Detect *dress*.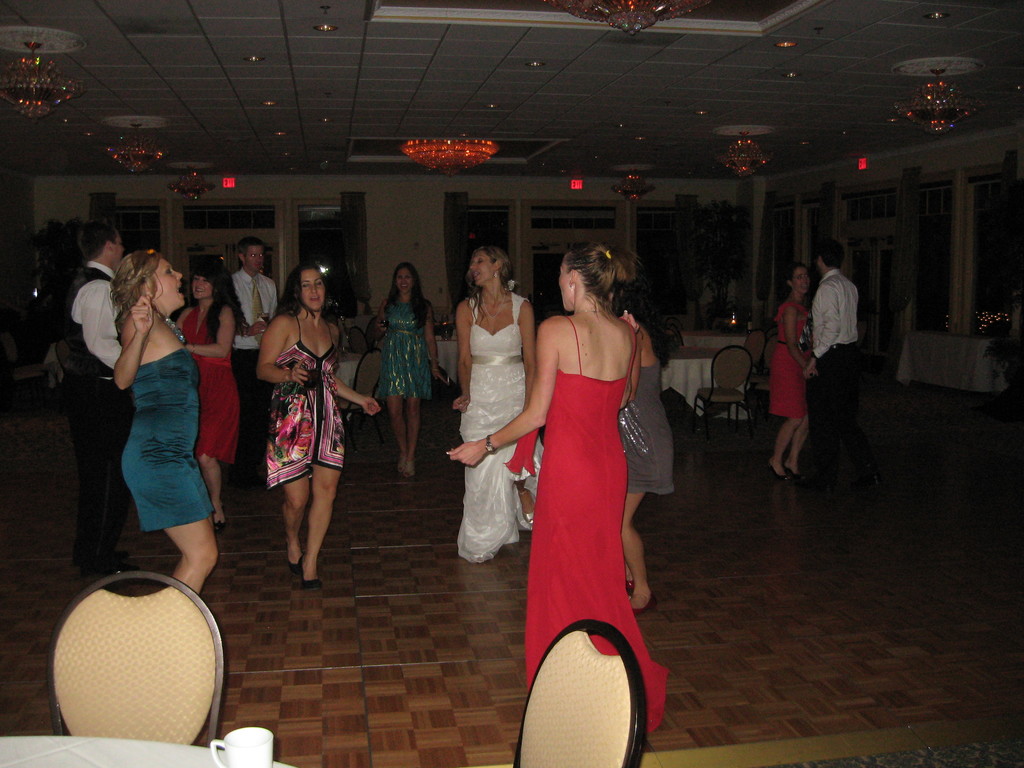
Detected at [179, 308, 241, 461].
